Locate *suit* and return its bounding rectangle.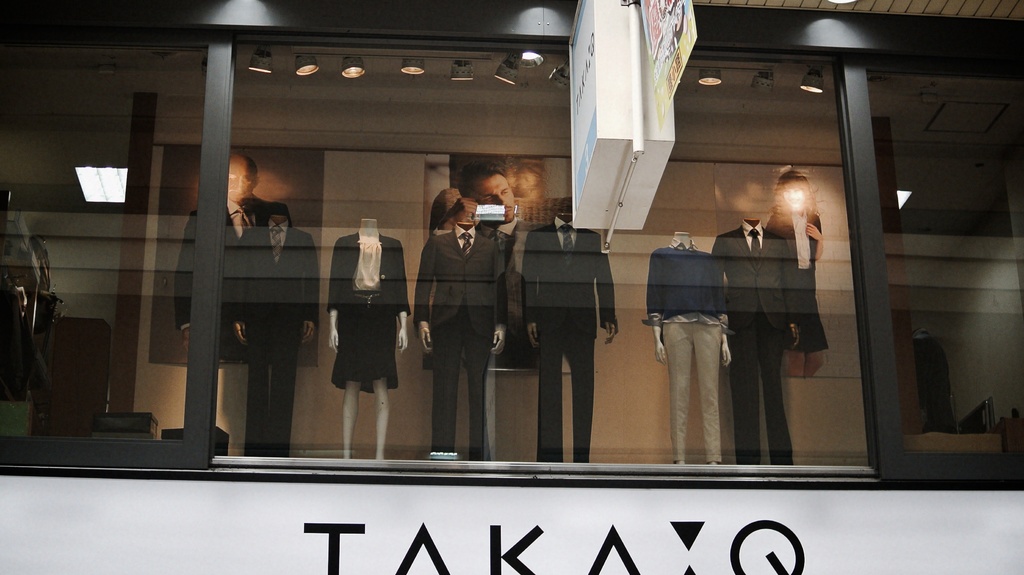
[left=521, top=216, right=614, bottom=463].
